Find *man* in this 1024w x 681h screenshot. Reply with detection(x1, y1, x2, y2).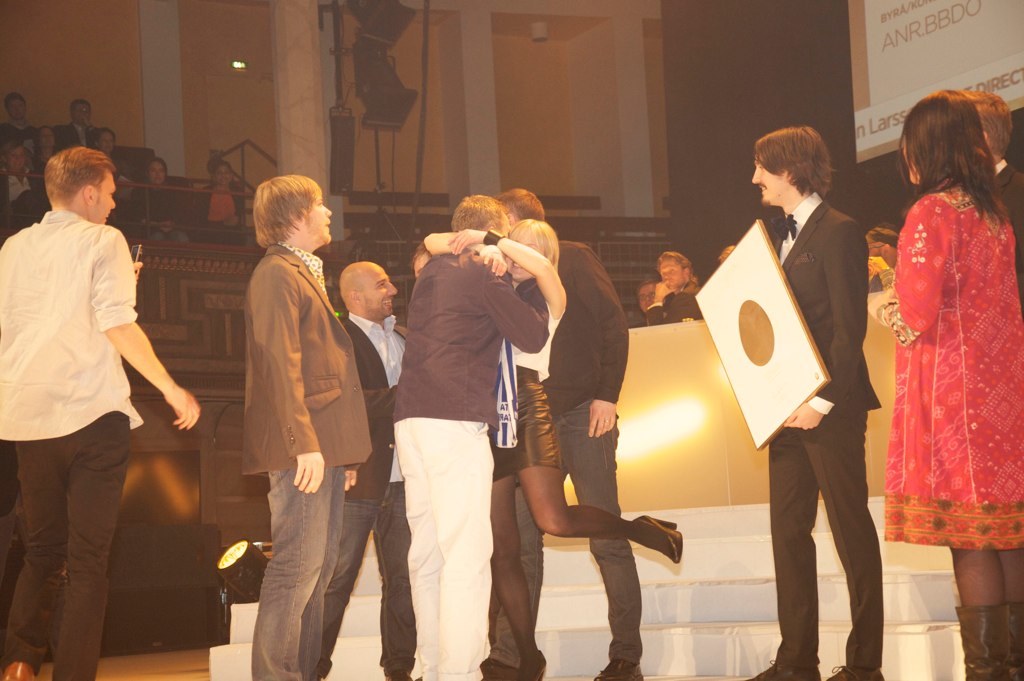
detection(330, 248, 423, 680).
